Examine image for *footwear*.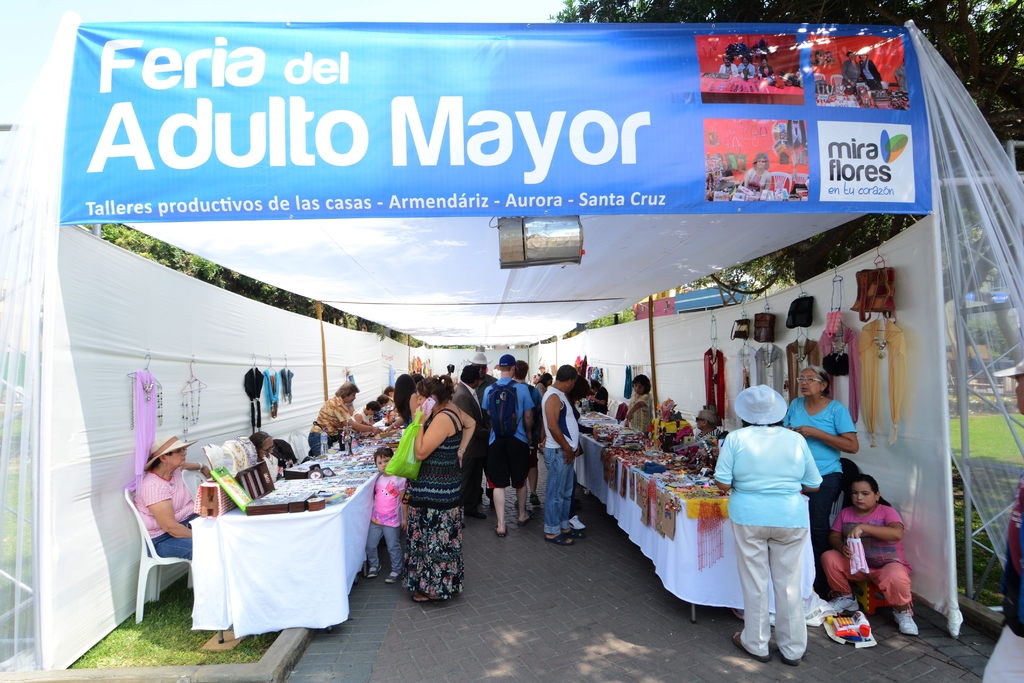
Examination result: locate(733, 628, 765, 663).
